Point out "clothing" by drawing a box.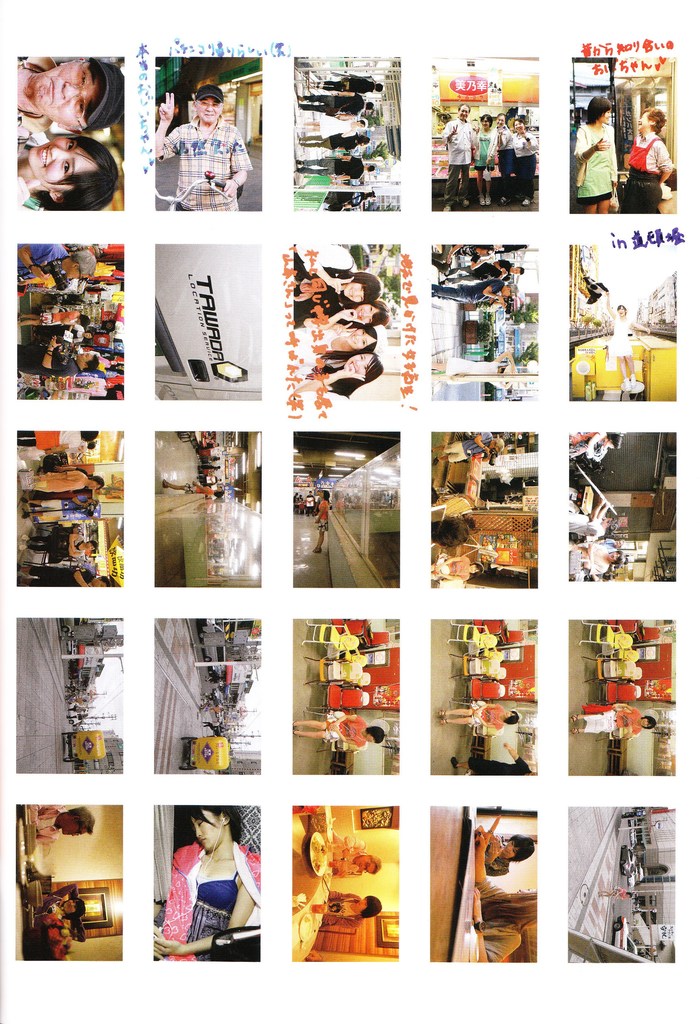
rect(570, 124, 626, 197).
